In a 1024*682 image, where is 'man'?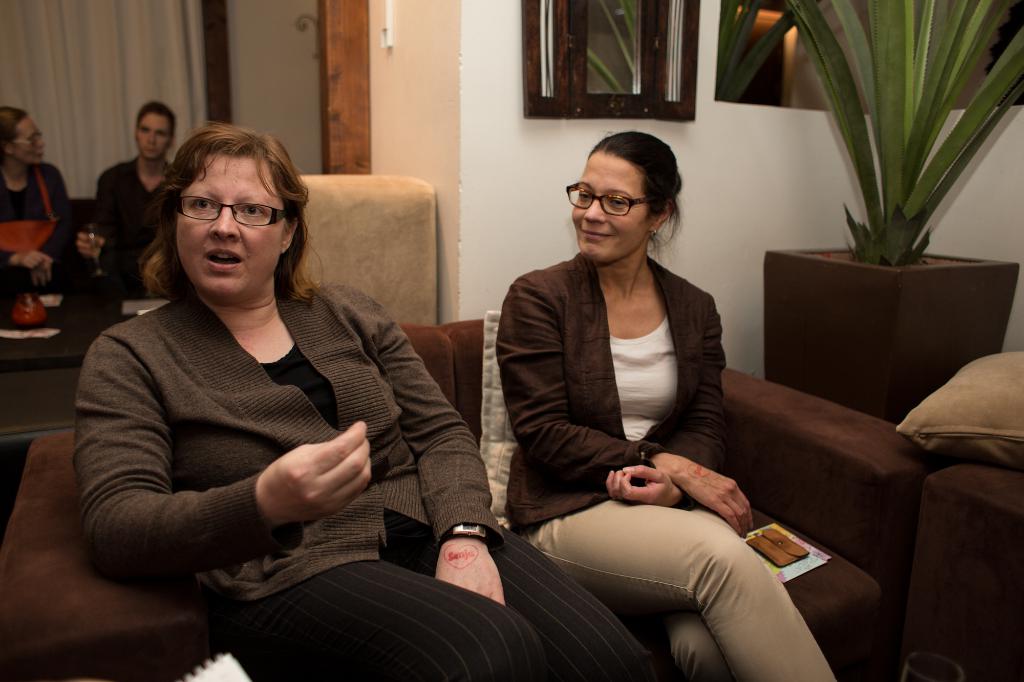
74:97:179:308.
